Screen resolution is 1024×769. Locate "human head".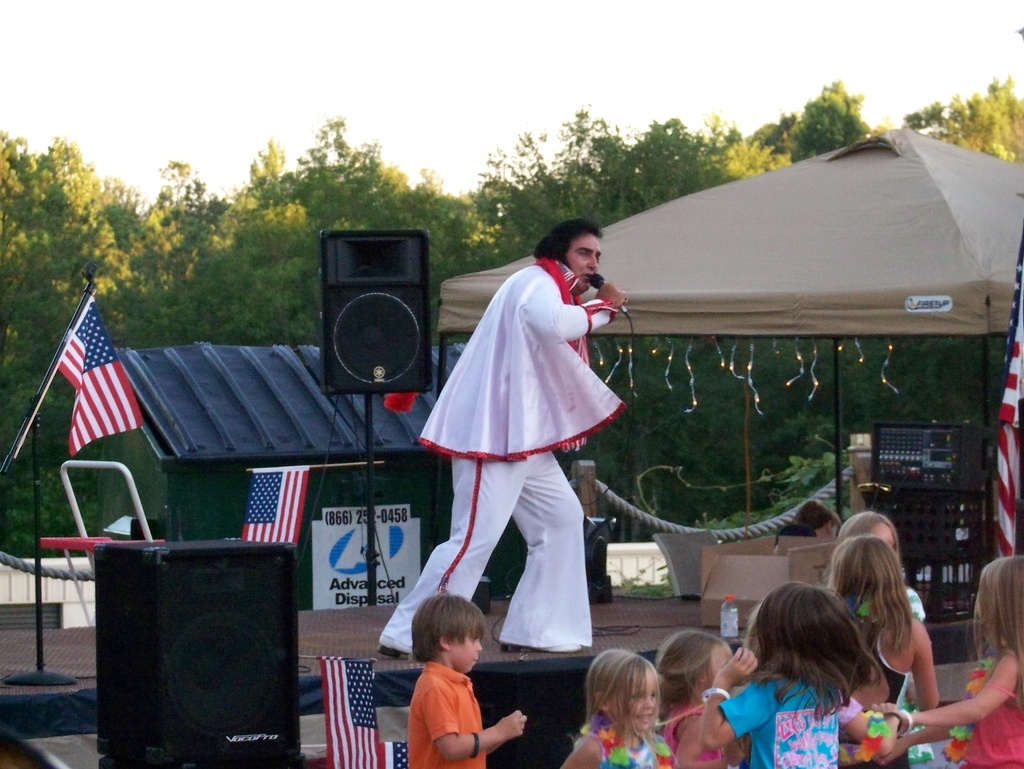
l=836, t=509, r=897, b=557.
